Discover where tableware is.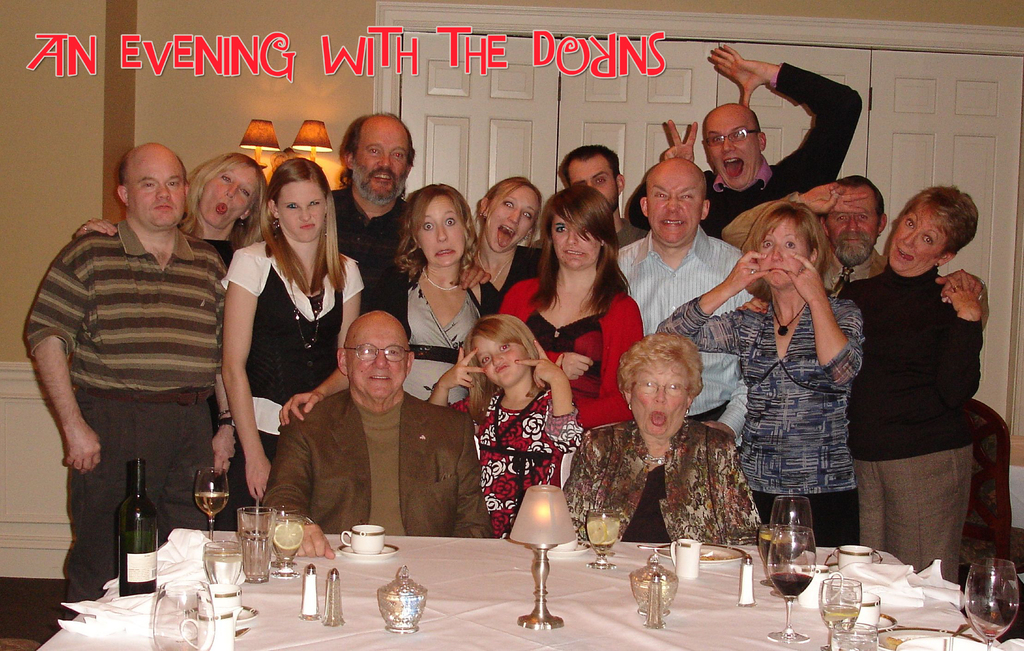
Discovered at 644 569 662 629.
